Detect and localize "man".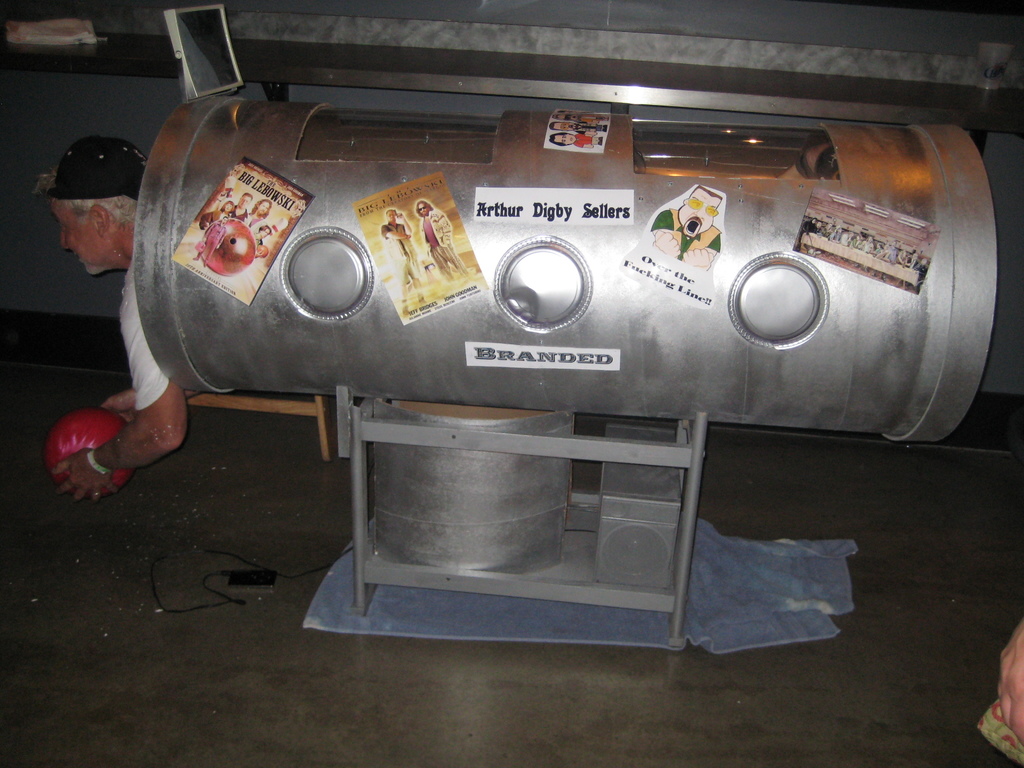
Localized at BBox(652, 184, 721, 267).
